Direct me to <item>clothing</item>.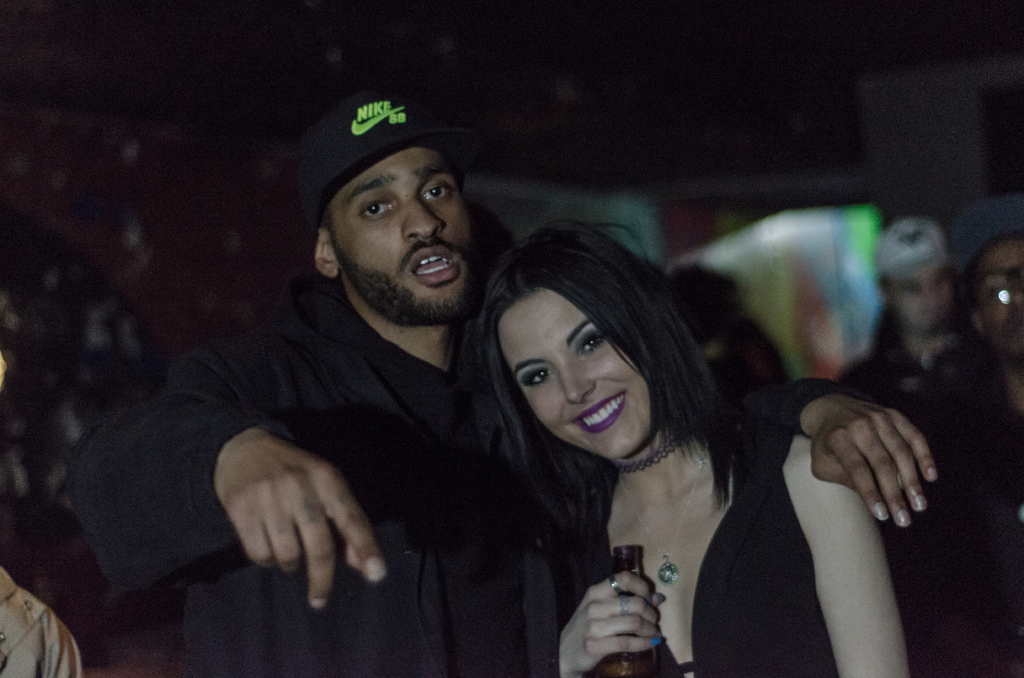
Direction: [0, 545, 99, 677].
